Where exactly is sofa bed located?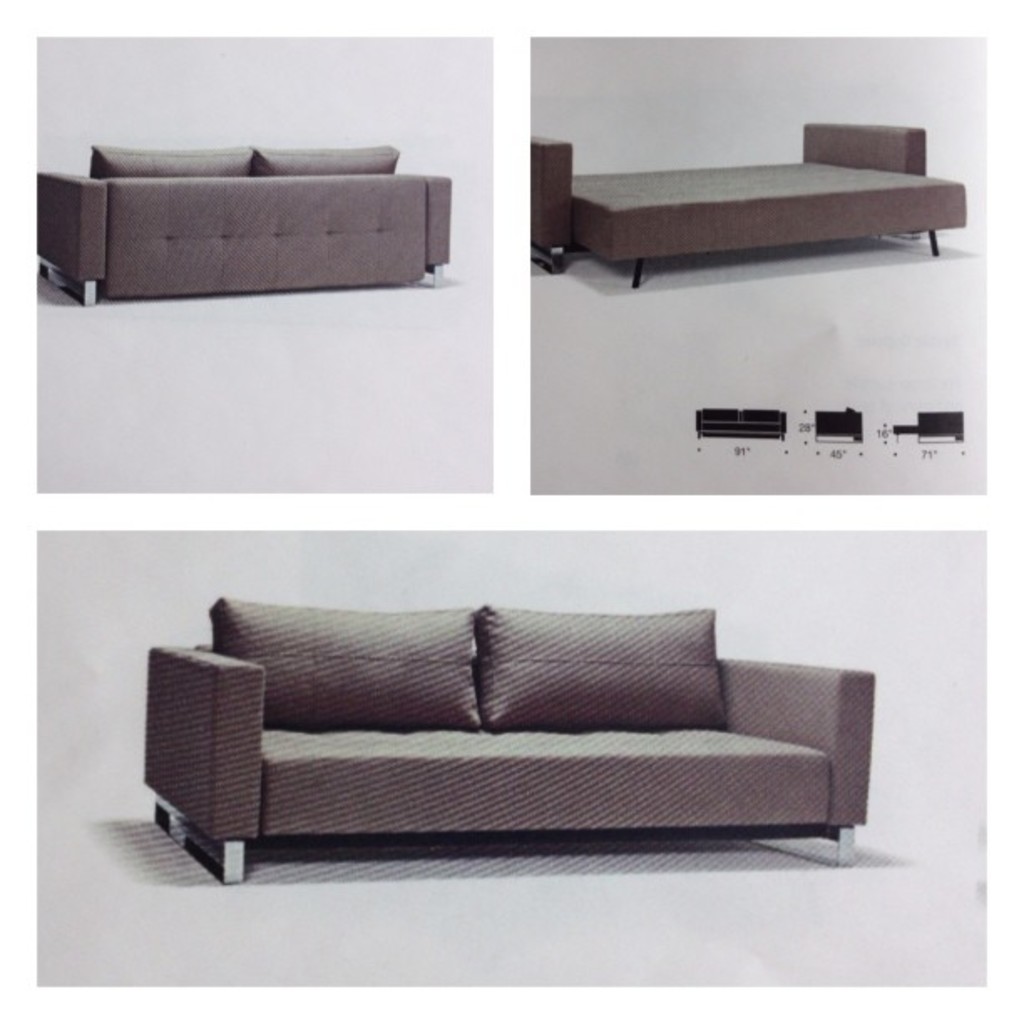
Its bounding box is <region>131, 596, 878, 888</region>.
